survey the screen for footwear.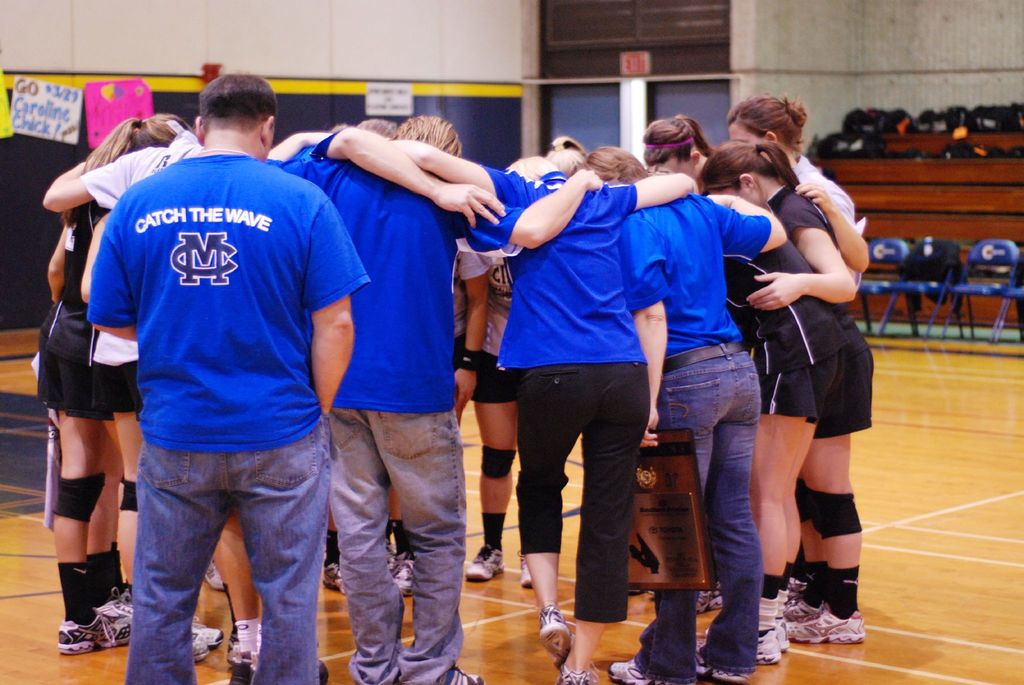
Survey found: bbox=[614, 652, 655, 684].
